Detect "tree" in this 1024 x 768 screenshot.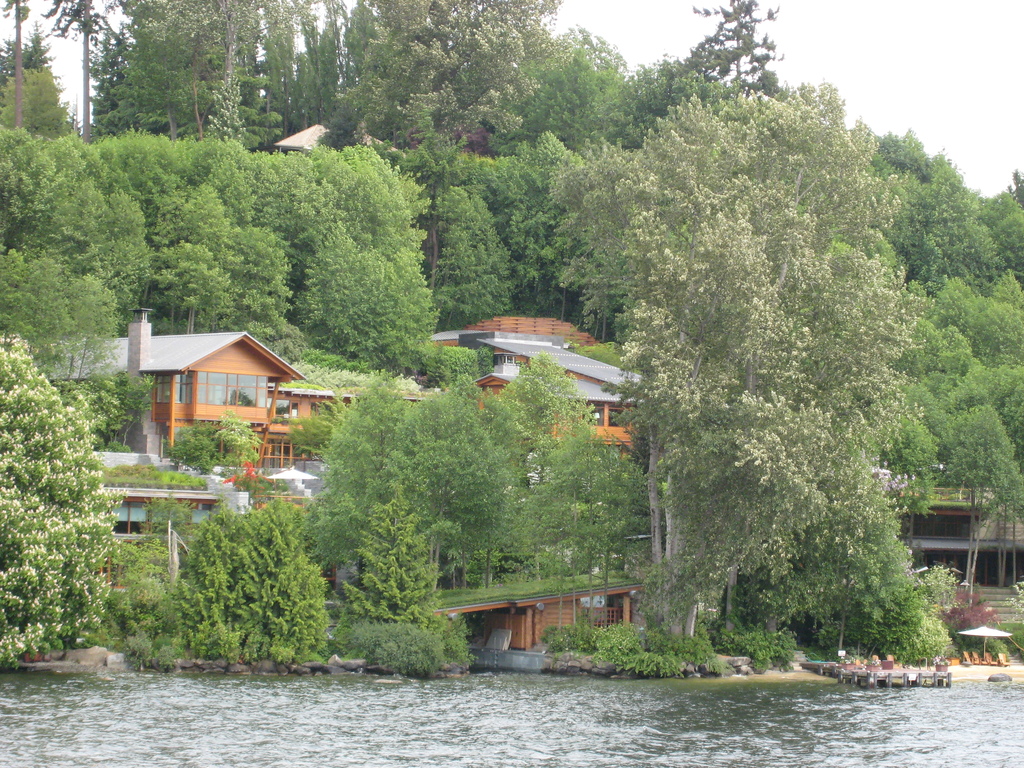
Detection: [left=890, top=379, right=952, bottom=456].
